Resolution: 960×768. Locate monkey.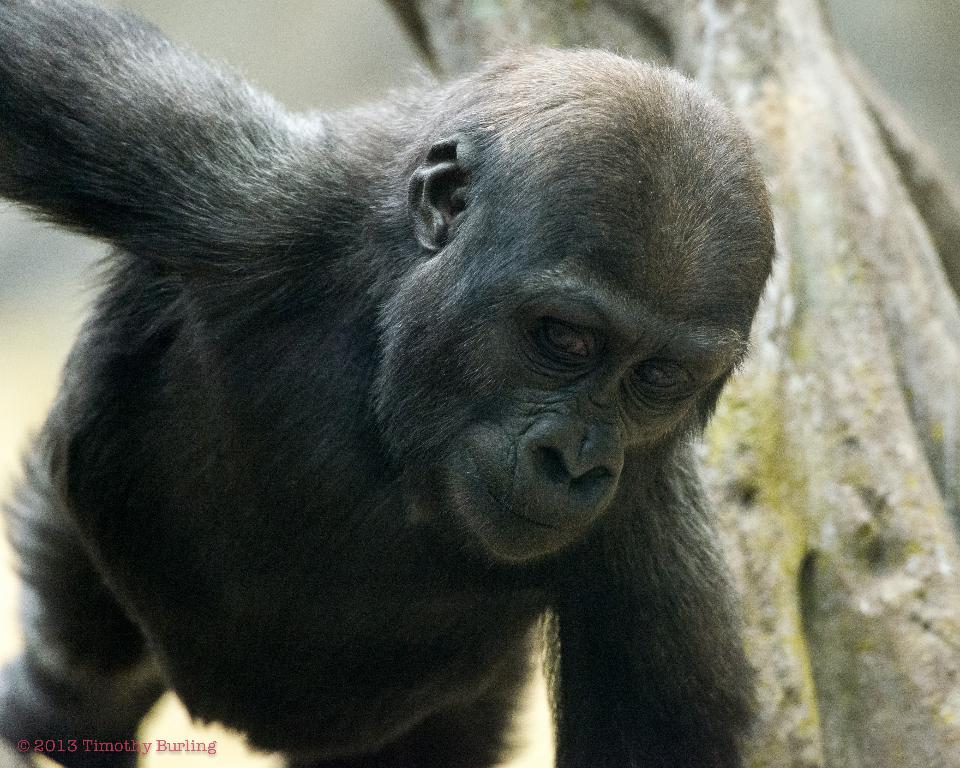
[6, 16, 821, 767].
